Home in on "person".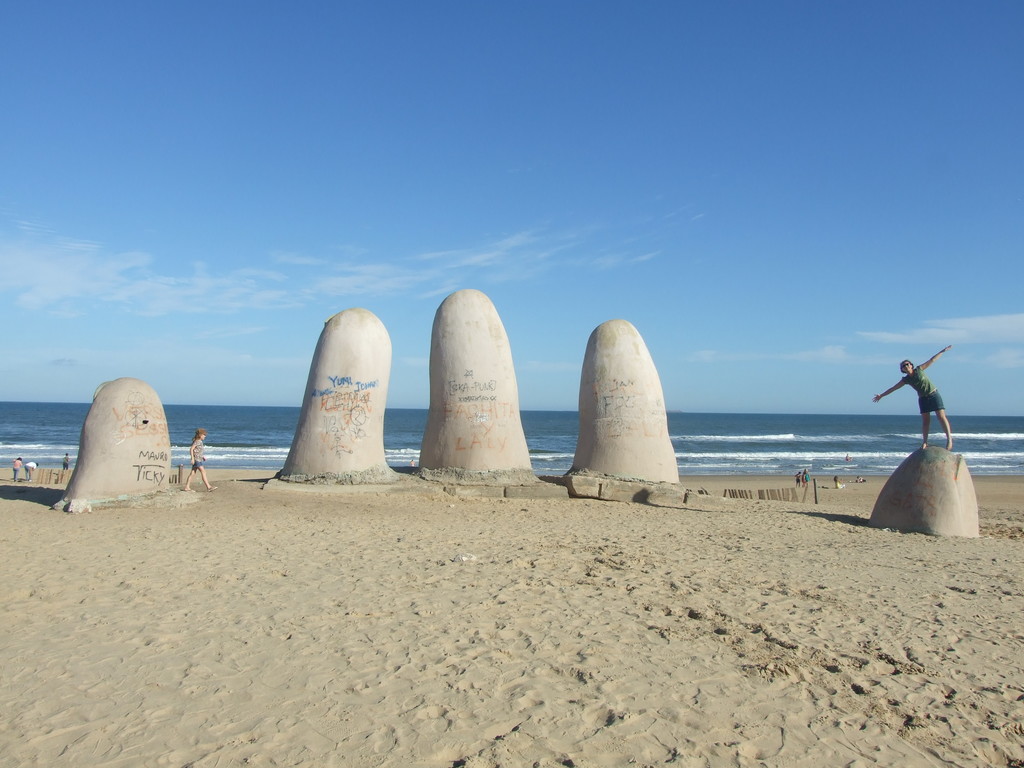
Homed in at region(24, 459, 38, 480).
